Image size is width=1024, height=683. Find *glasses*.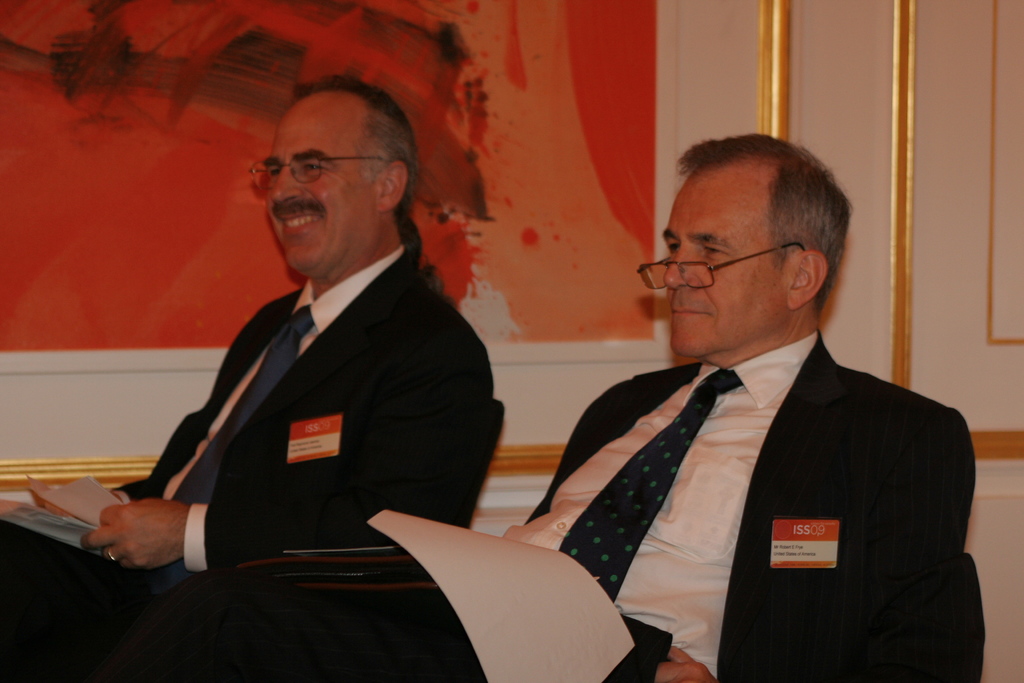
637 239 805 292.
